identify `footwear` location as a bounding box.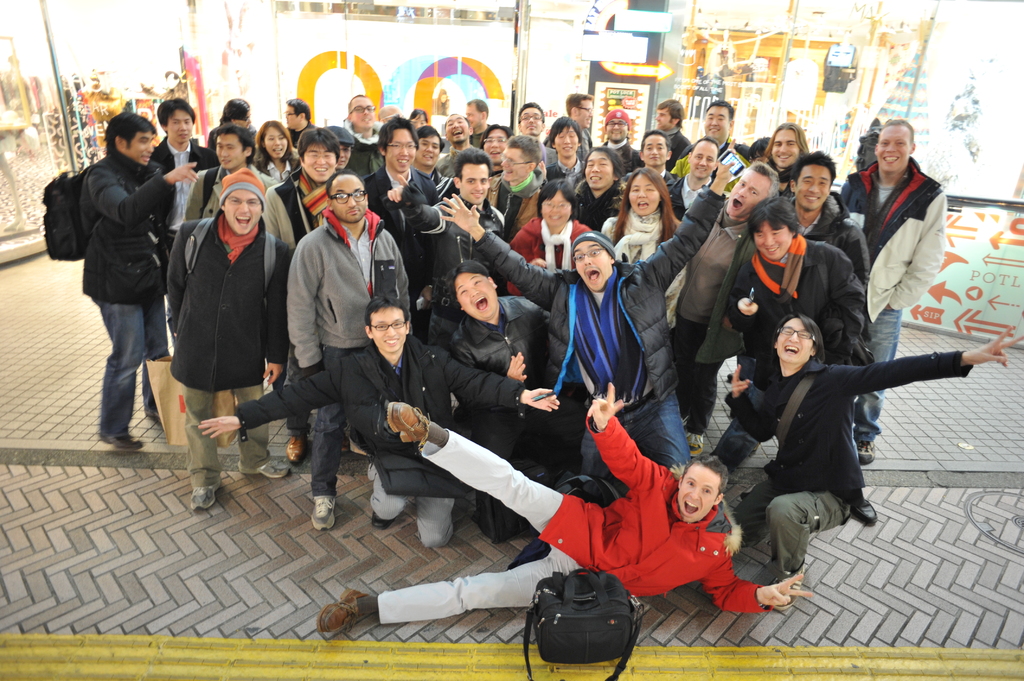
(245, 458, 294, 482).
